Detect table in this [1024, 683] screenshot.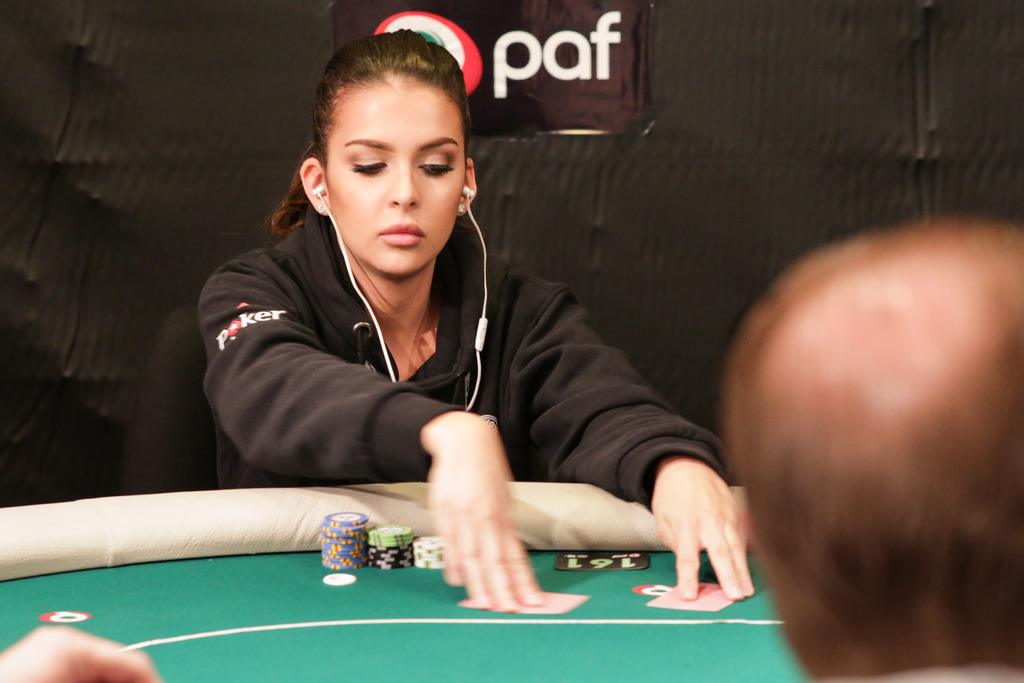
Detection: (0,478,822,682).
